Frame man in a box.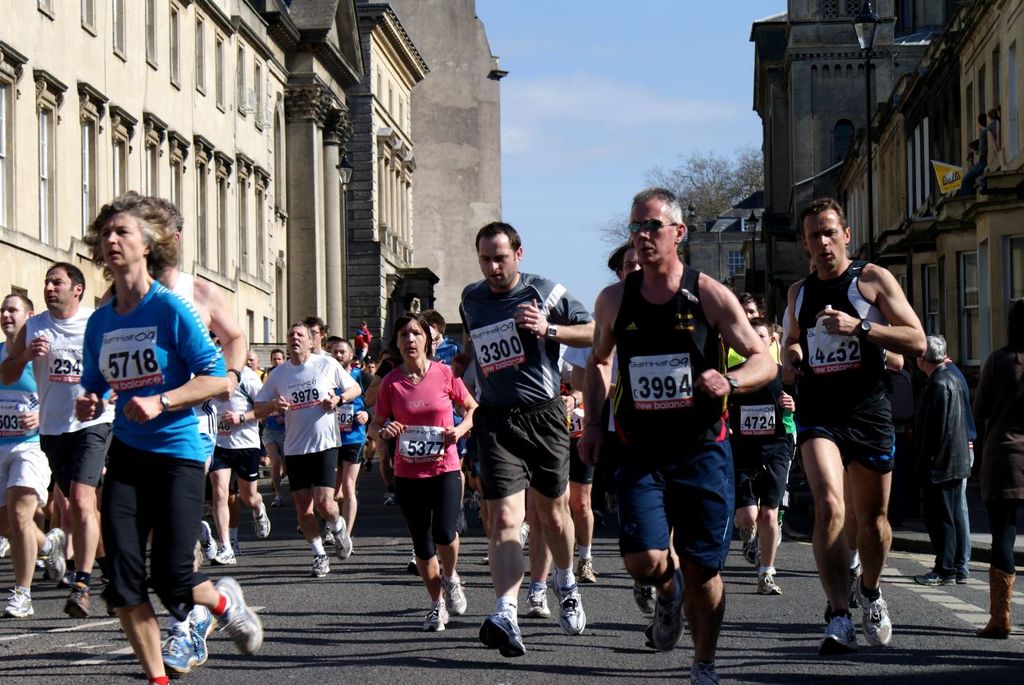
<bbox>724, 289, 786, 559</bbox>.
